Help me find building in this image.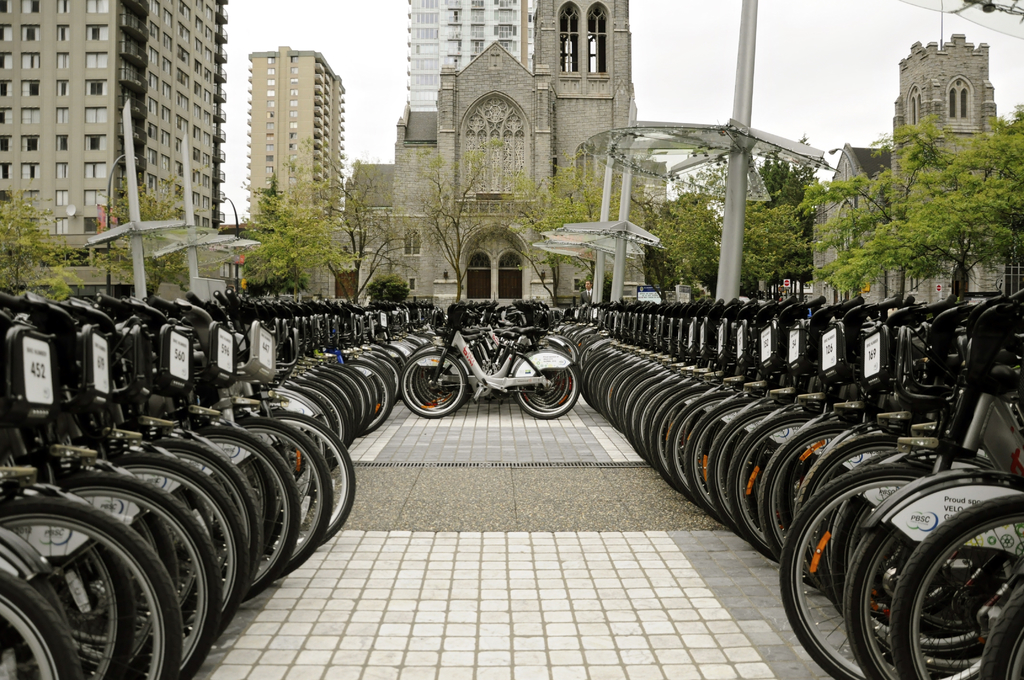
Found it: x1=335, y1=0, x2=668, y2=310.
